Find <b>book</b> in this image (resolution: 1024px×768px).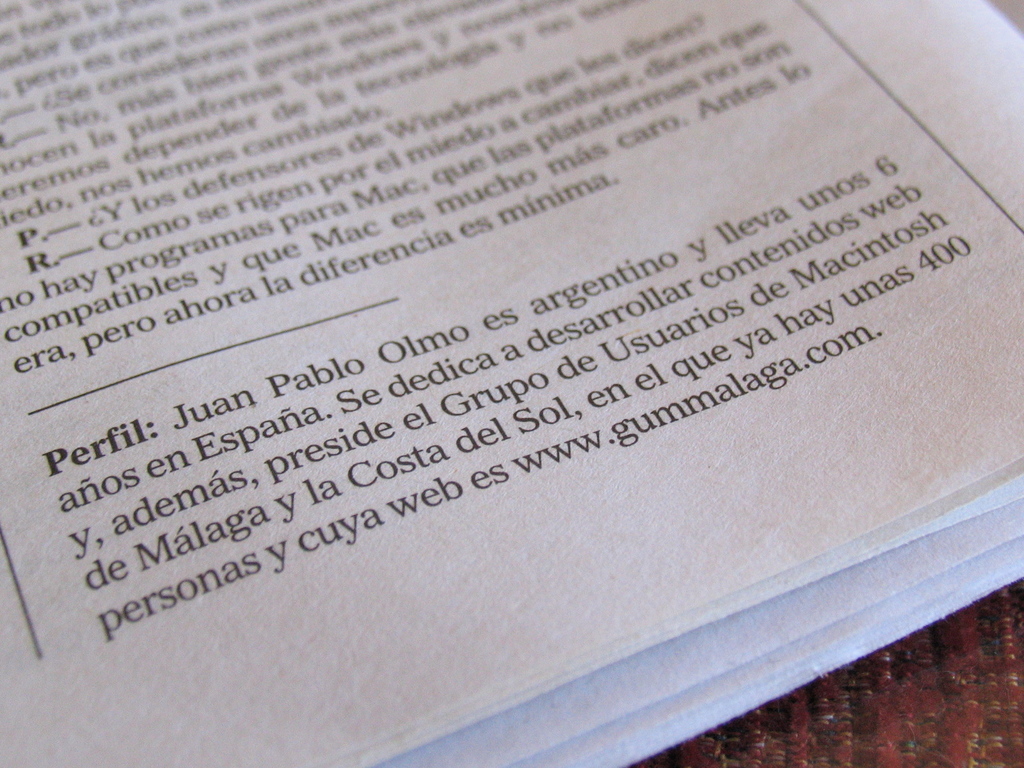
Rect(0, 0, 1023, 767).
